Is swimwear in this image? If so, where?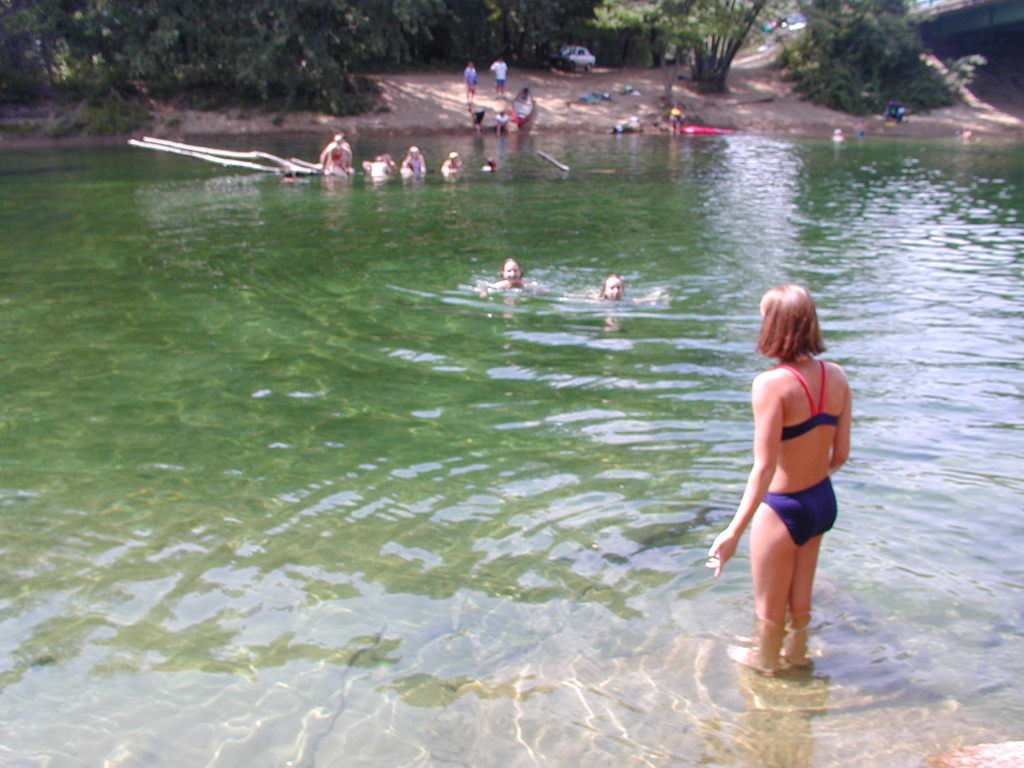
Yes, at Rect(762, 474, 838, 550).
